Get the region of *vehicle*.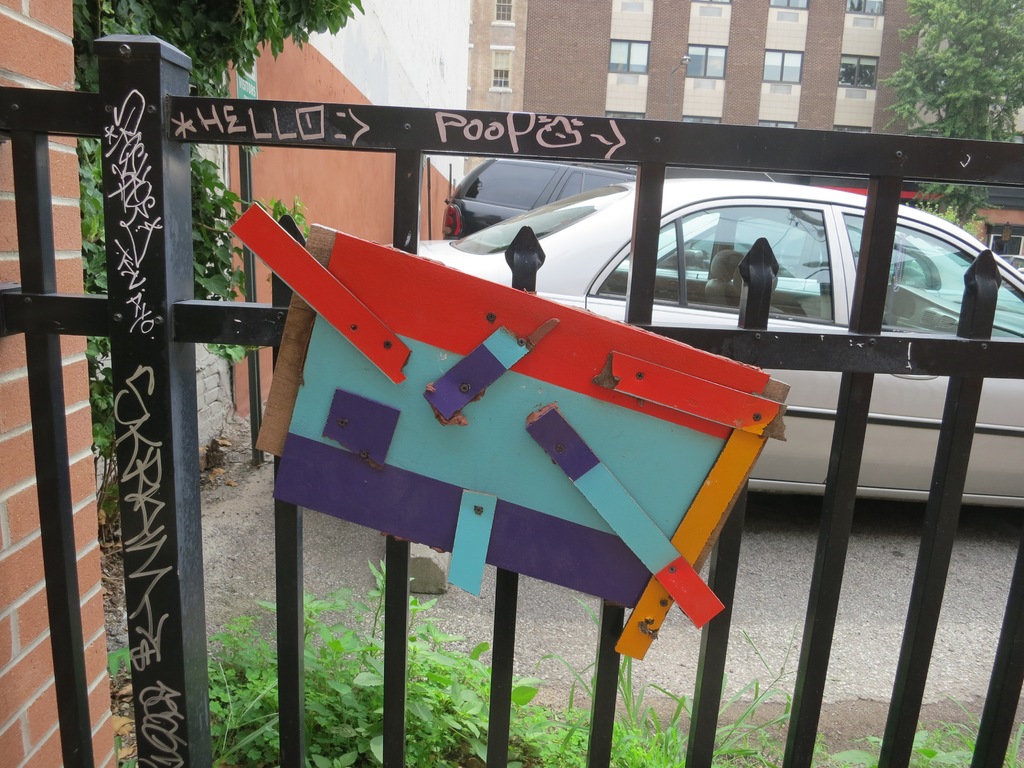
x1=443 y1=156 x2=800 y2=241.
